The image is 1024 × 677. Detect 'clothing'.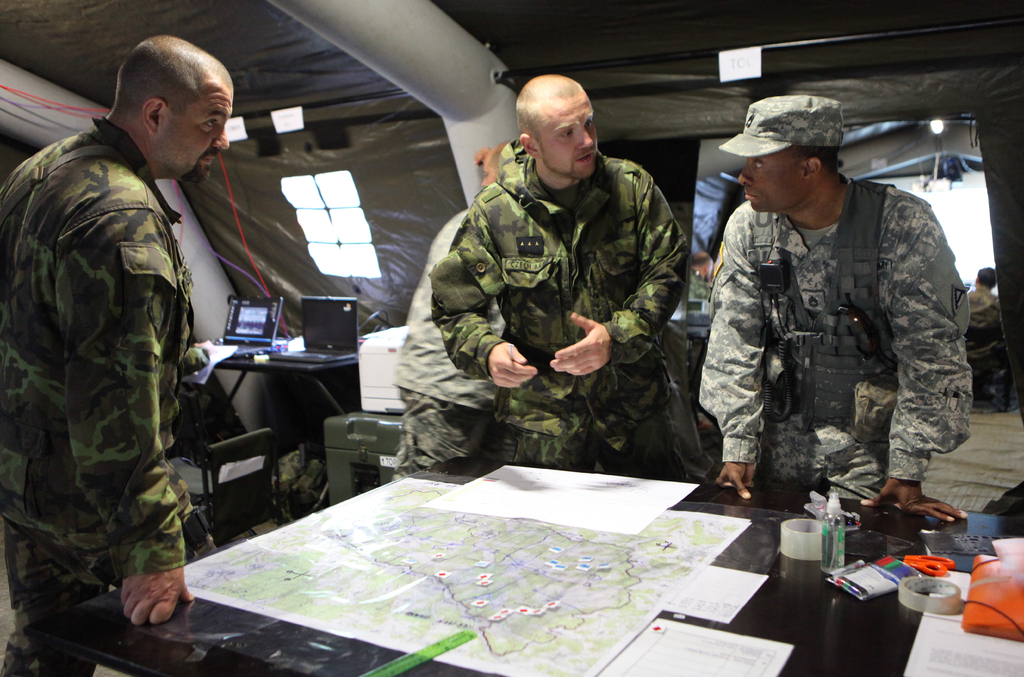
Detection: <region>699, 174, 971, 500</region>.
